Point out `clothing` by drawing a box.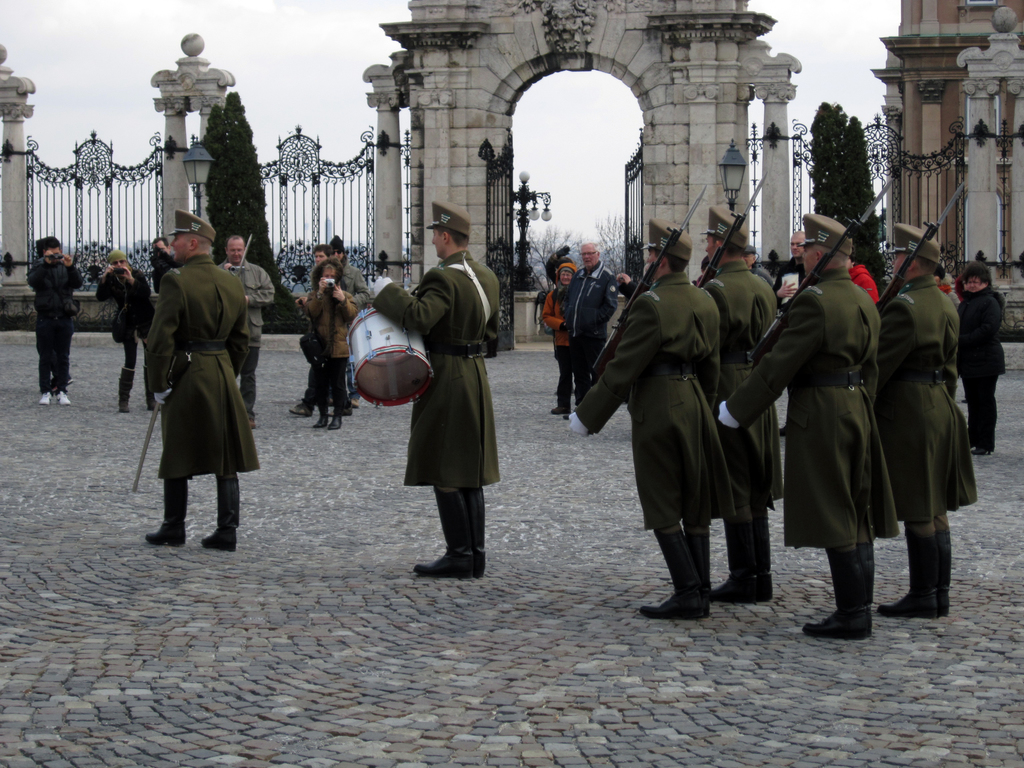
(336, 255, 364, 301).
